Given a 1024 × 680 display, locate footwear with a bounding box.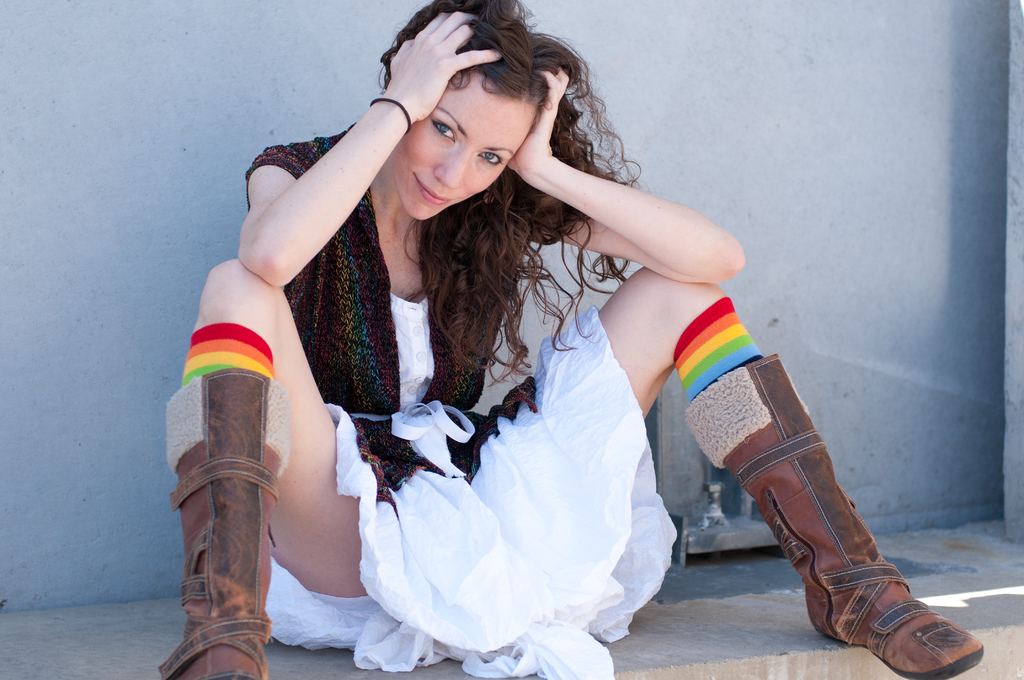
Located: crop(689, 350, 986, 679).
